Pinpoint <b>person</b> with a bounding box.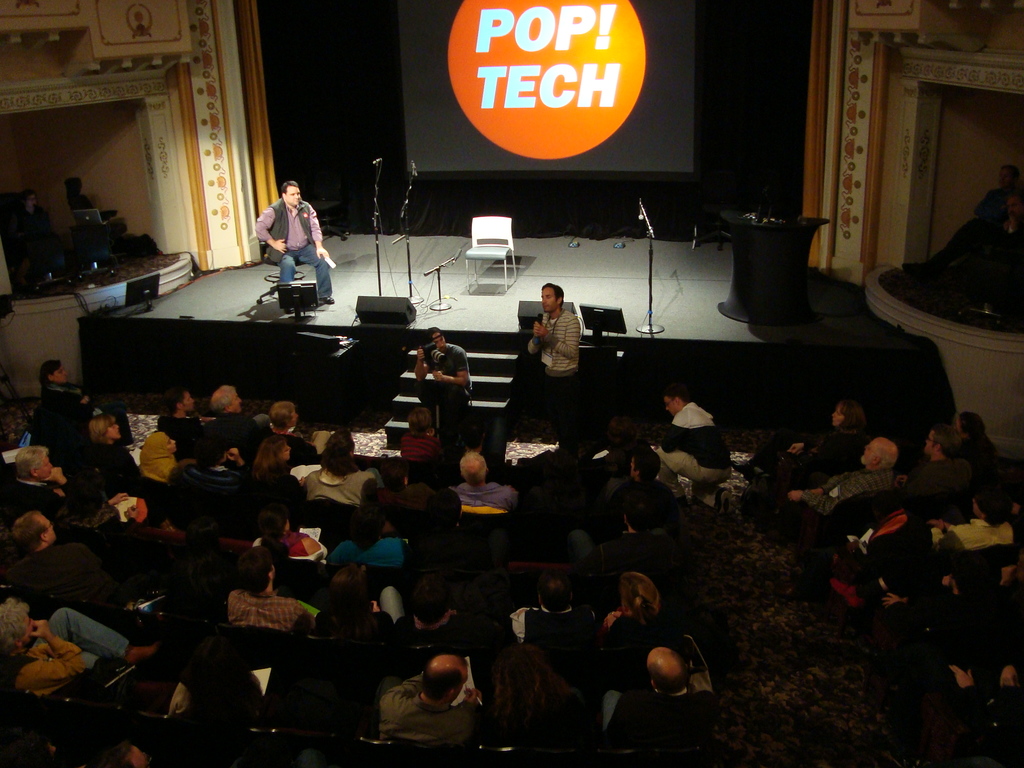
[left=418, top=318, right=472, bottom=424].
